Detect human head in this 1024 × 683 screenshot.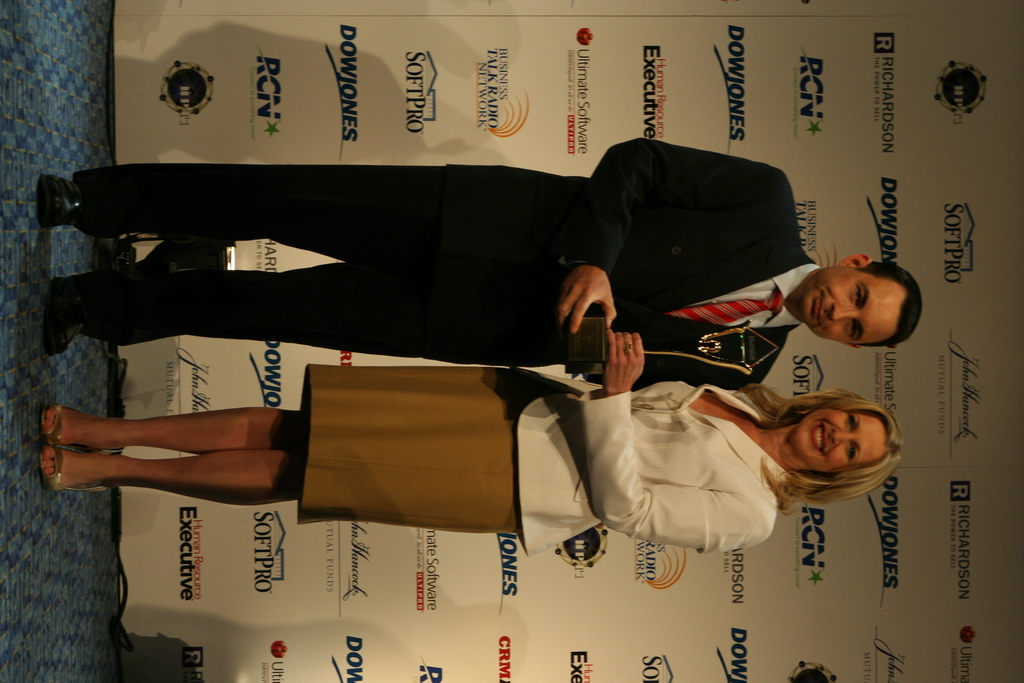
Detection: 789/252/923/354.
